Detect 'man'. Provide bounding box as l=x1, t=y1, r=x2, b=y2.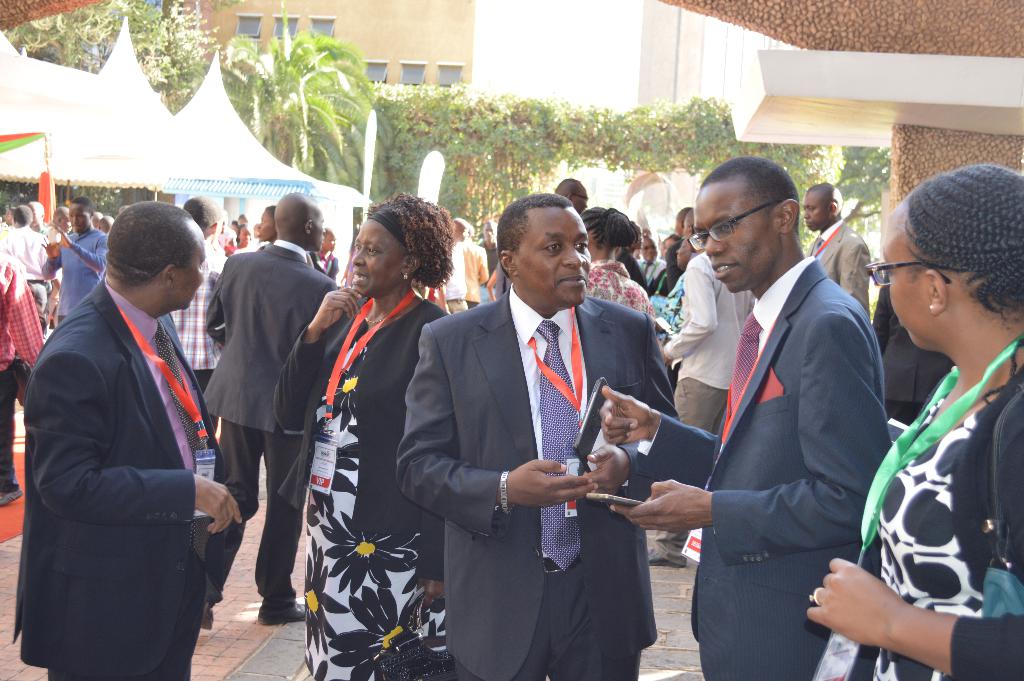
l=478, t=218, r=499, b=304.
